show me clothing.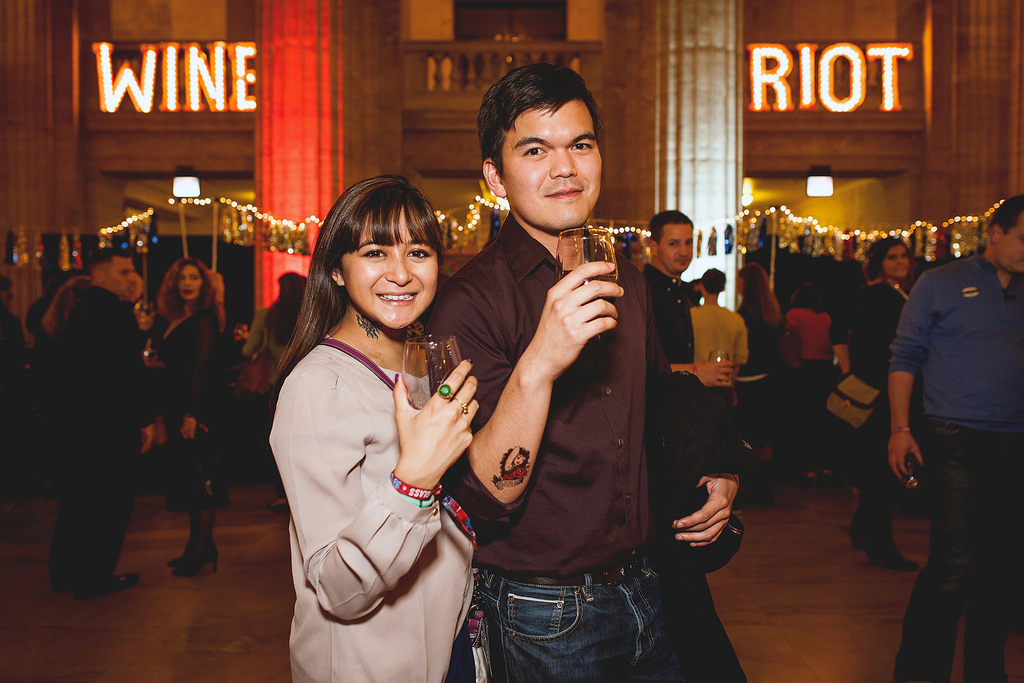
clothing is here: rect(635, 261, 695, 453).
